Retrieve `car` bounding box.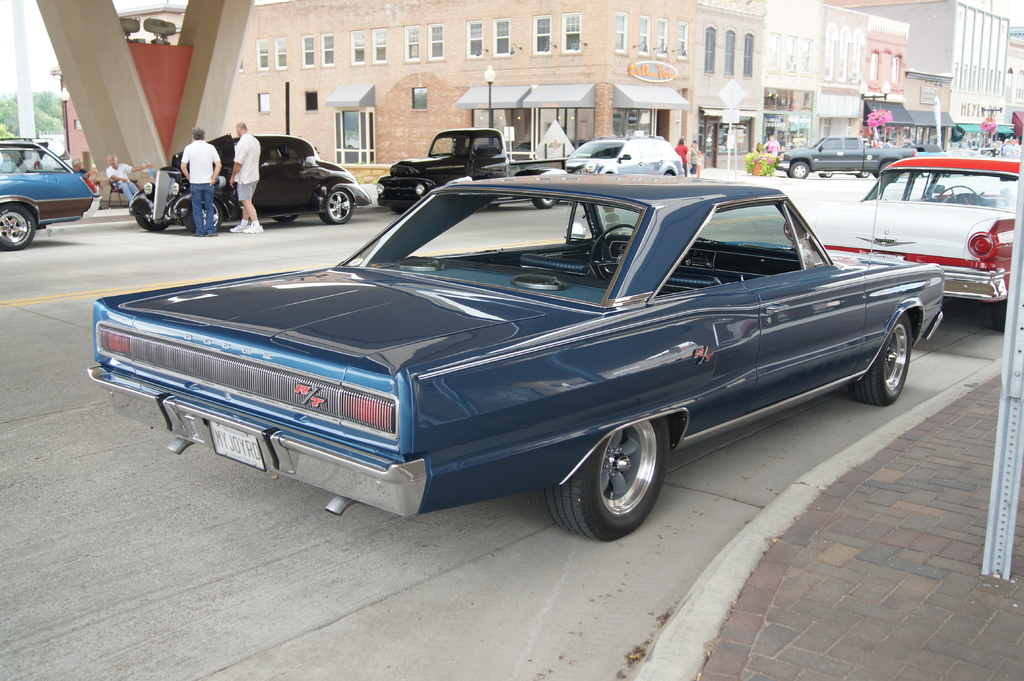
Bounding box: 515:140:585:150.
